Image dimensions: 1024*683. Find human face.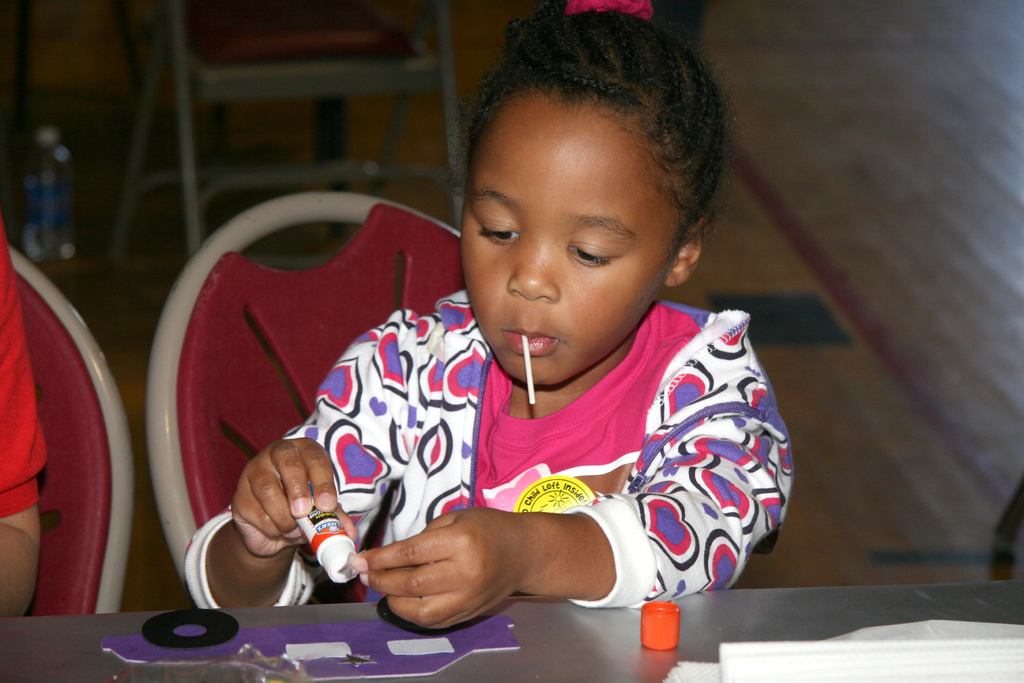
460:92:675:384.
